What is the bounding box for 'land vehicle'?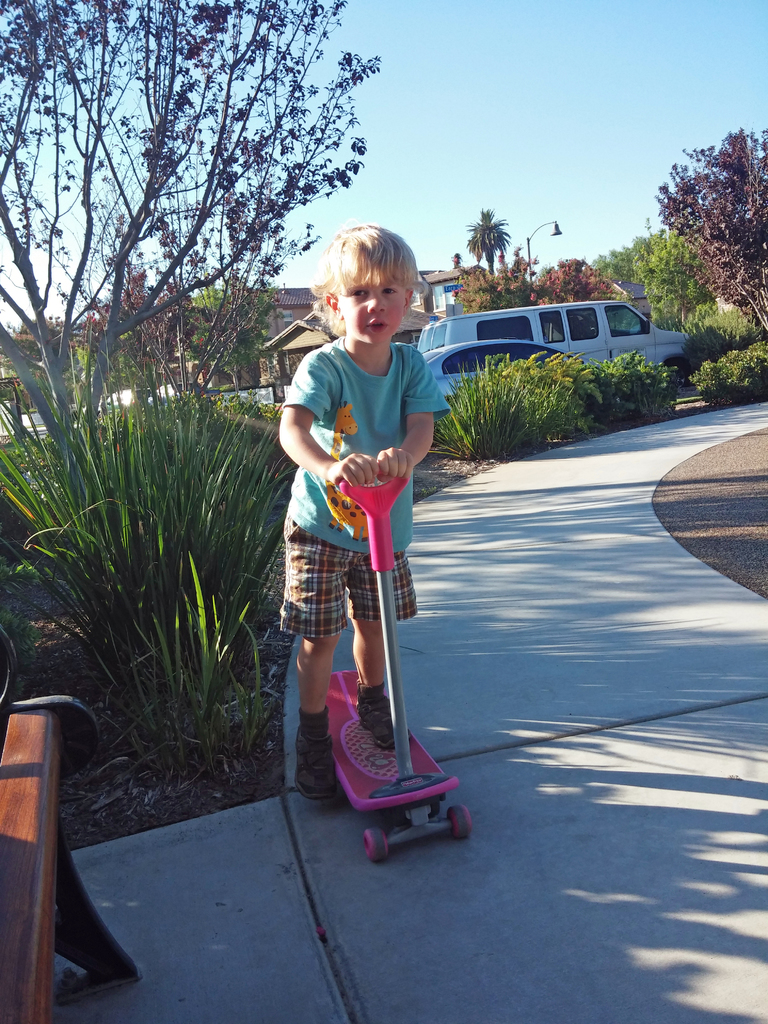
BBox(420, 299, 692, 372).
